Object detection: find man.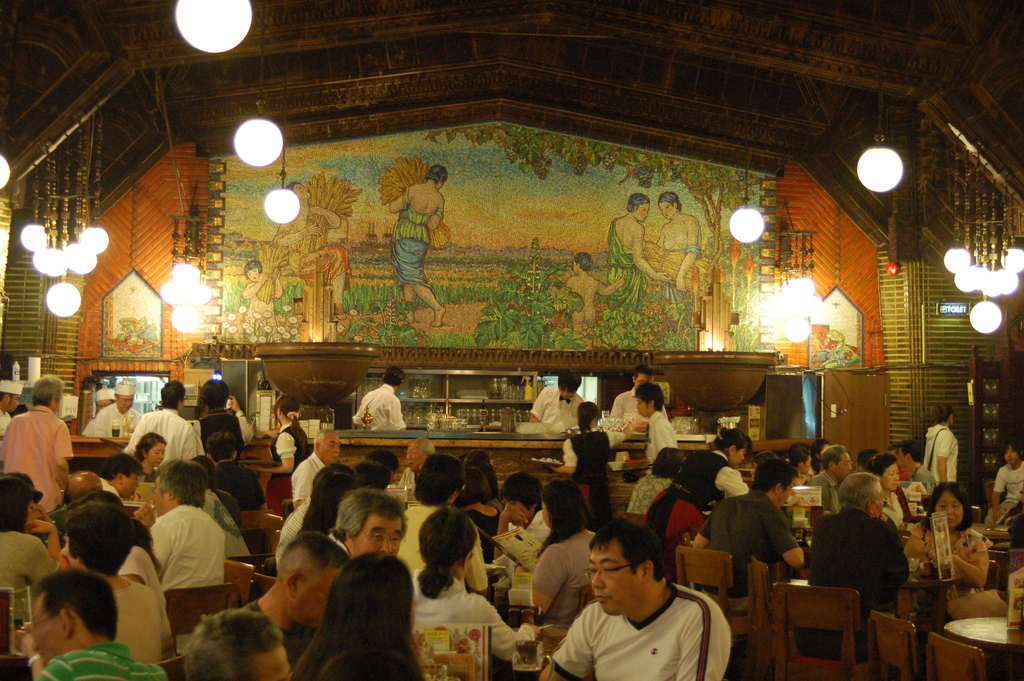
795:474:911:661.
